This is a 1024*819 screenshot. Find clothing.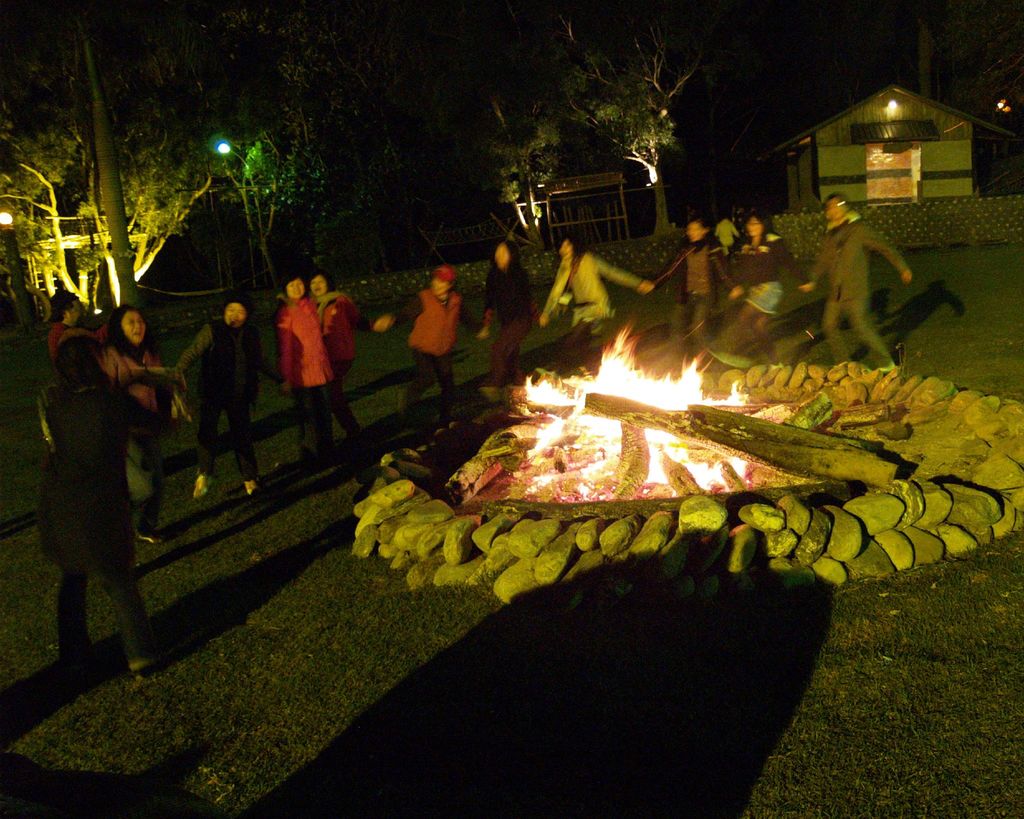
Bounding box: 470/256/542/331.
